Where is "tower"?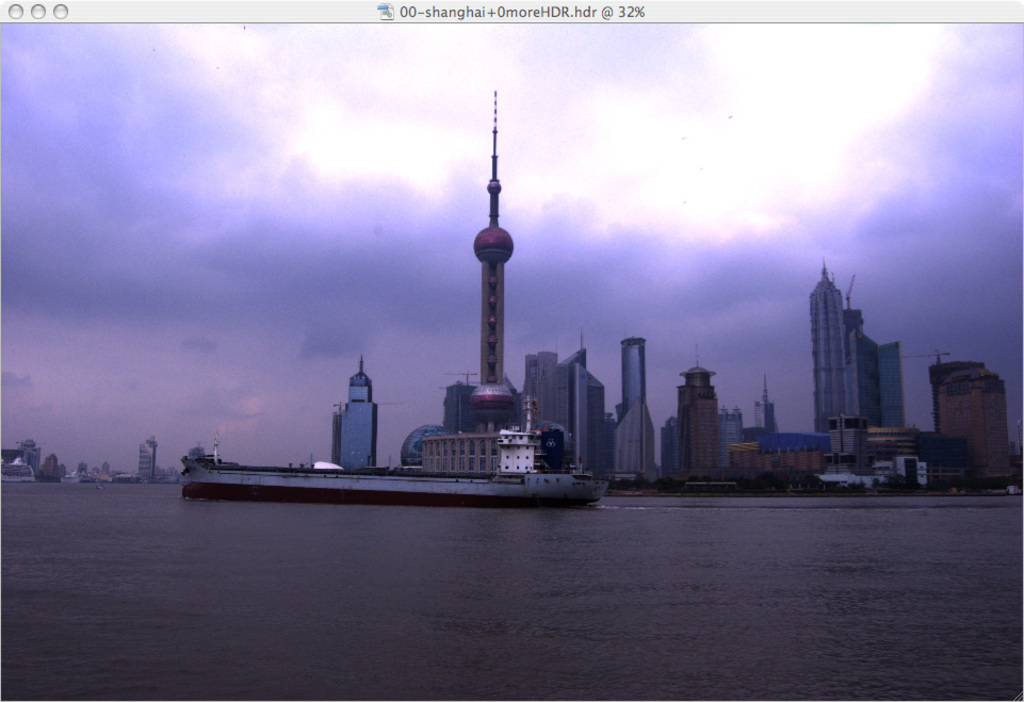
pyautogui.locateOnScreen(807, 273, 857, 445).
